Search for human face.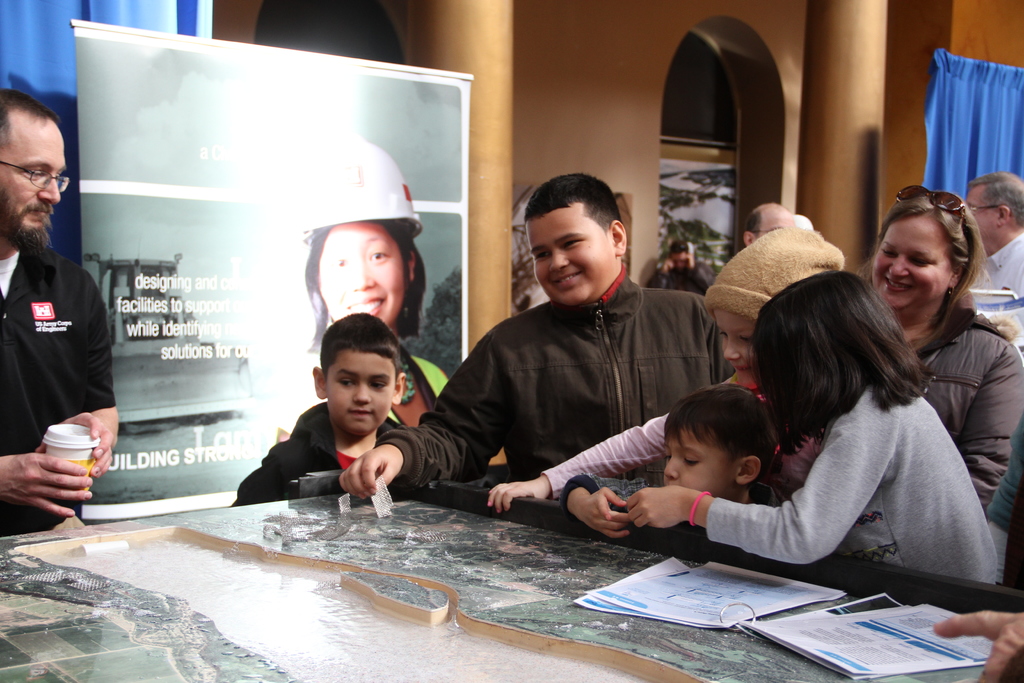
Found at pyautogui.locateOnScreen(757, 210, 796, 238).
